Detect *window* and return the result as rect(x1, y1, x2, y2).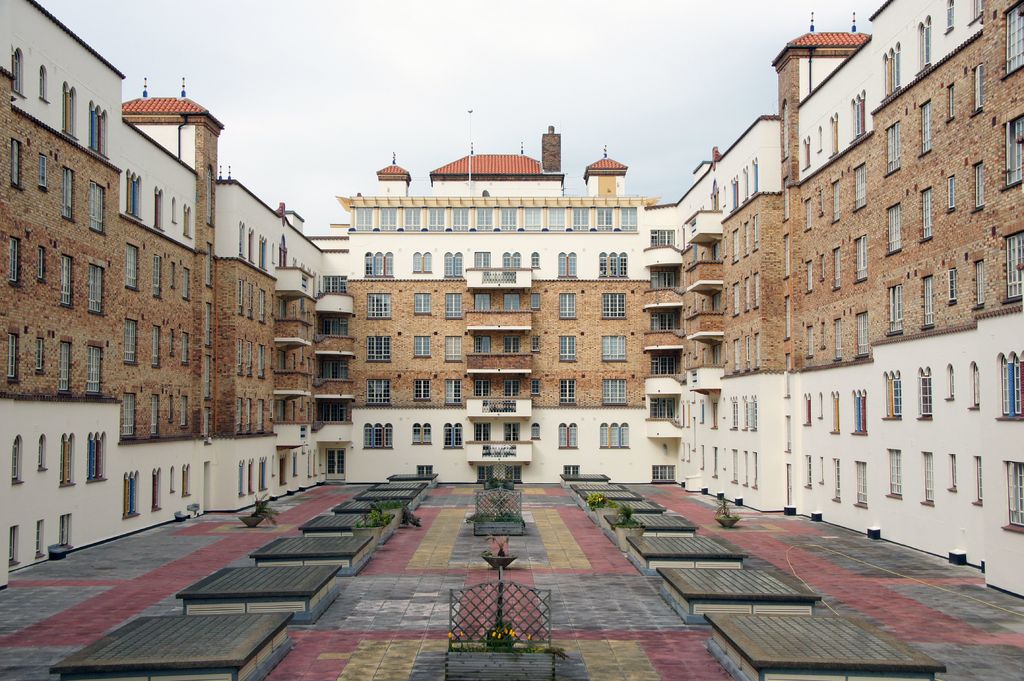
rect(416, 335, 433, 356).
